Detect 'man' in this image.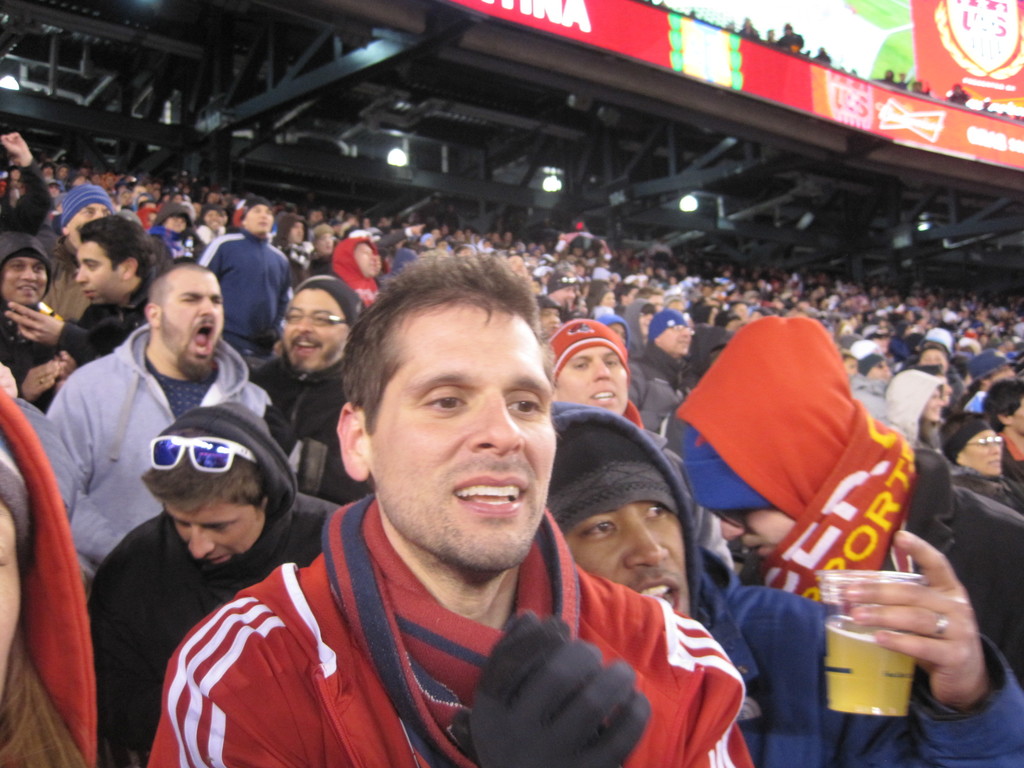
Detection: [327, 230, 384, 311].
